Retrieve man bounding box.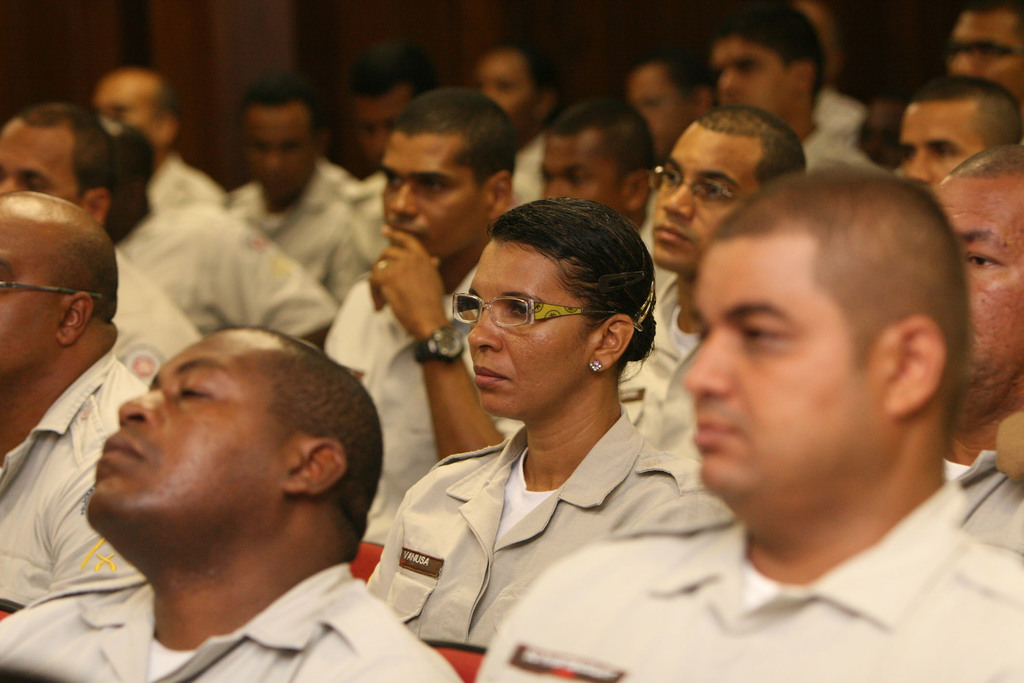
Bounding box: box=[0, 189, 147, 624].
